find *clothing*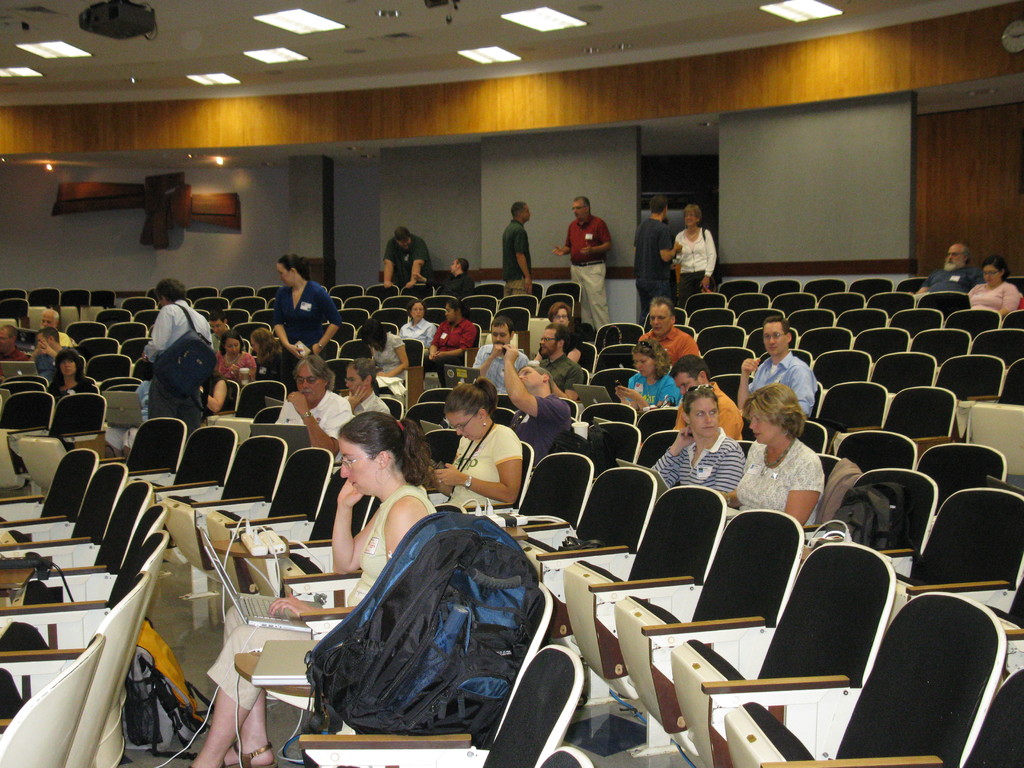
(640, 322, 697, 368)
